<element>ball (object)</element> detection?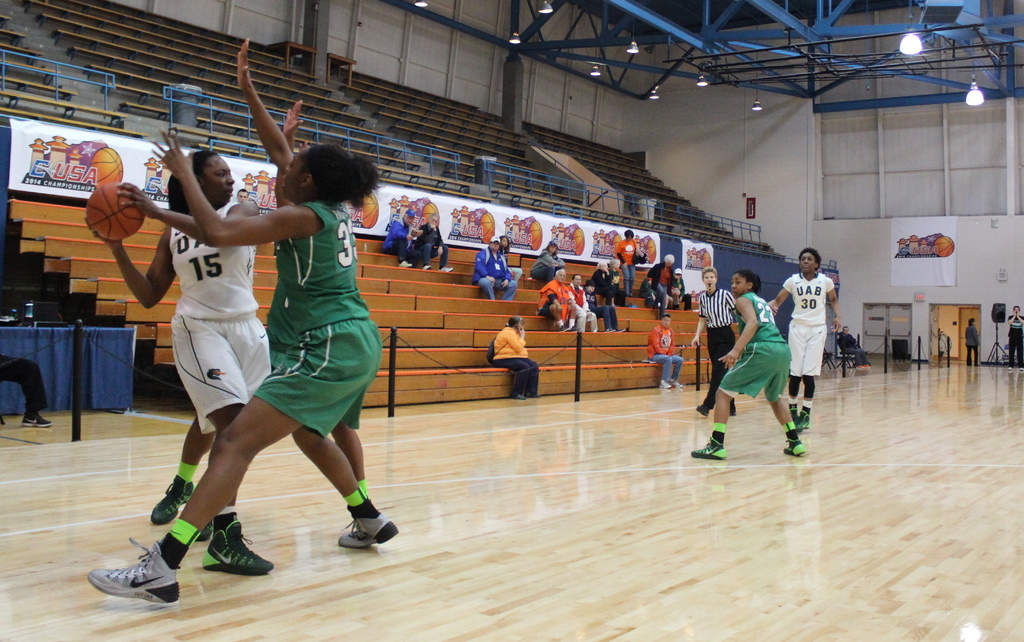
(x1=643, y1=240, x2=657, y2=259)
